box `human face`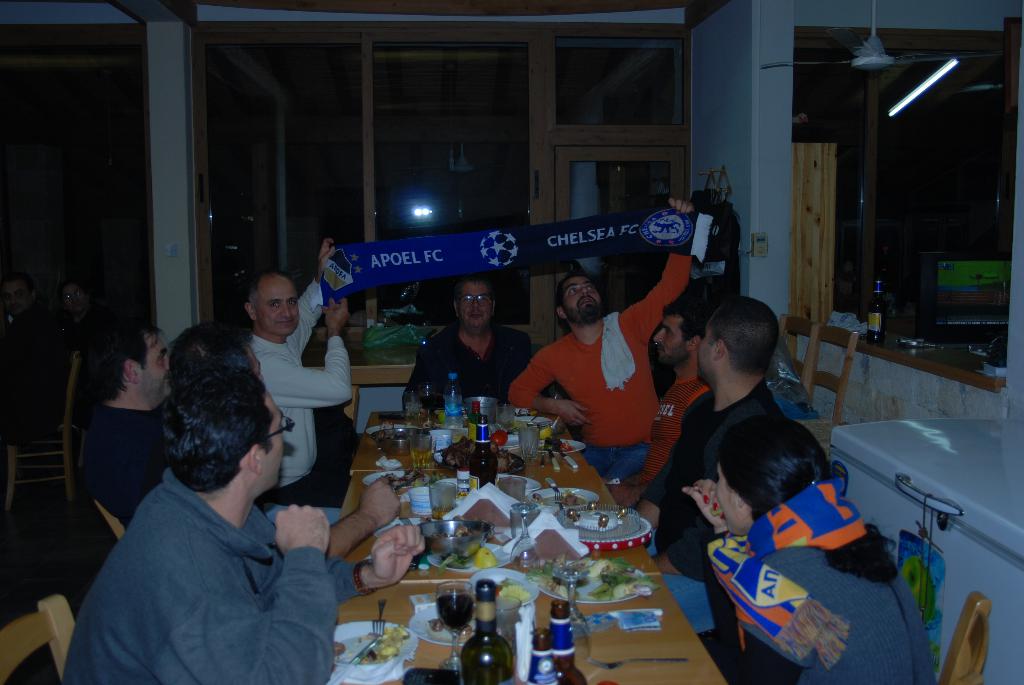
561 274 601 309
